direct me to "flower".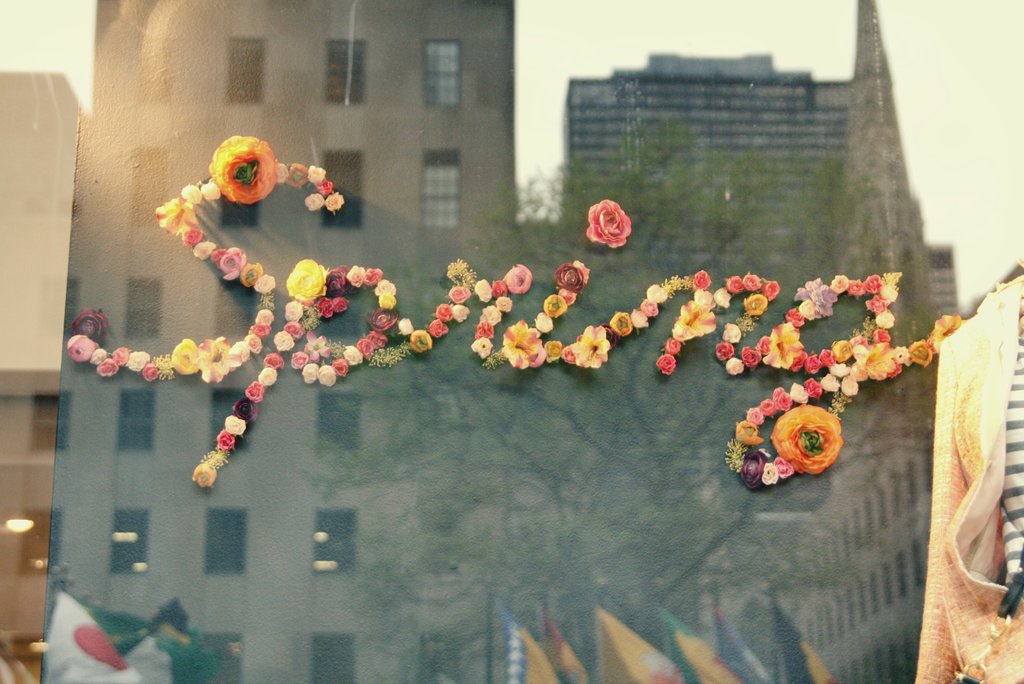
Direction: rect(408, 329, 433, 355).
